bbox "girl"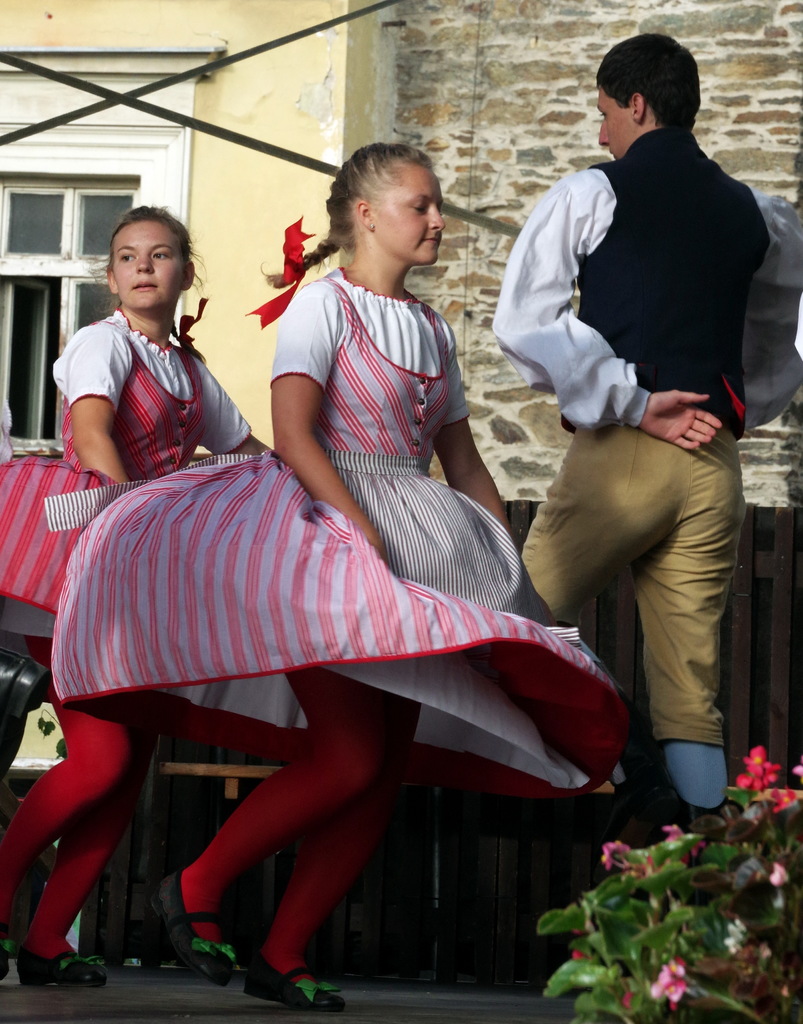
locate(55, 145, 628, 1014)
